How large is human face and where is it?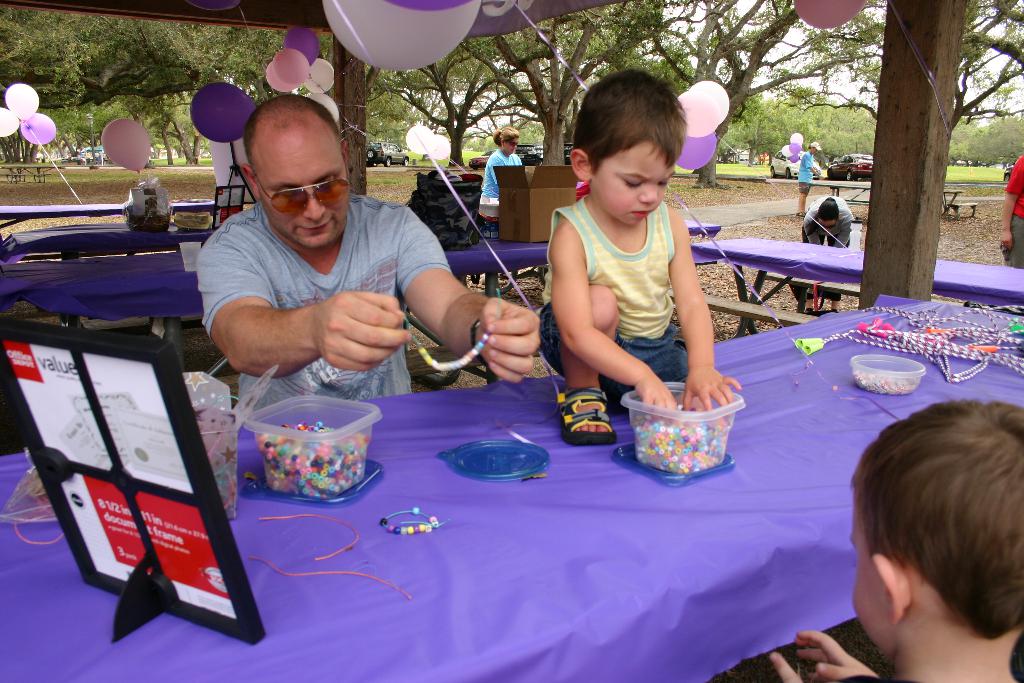
Bounding box: bbox(593, 142, 671, 229).
